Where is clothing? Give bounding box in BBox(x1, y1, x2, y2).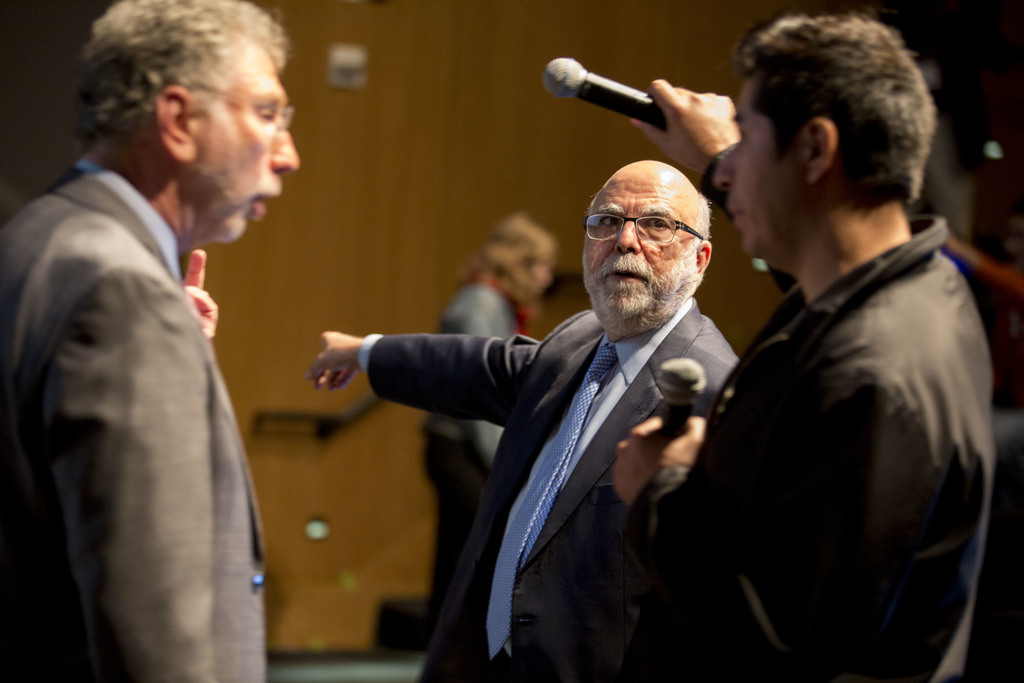
BBox(0, 159, 269, 675).
